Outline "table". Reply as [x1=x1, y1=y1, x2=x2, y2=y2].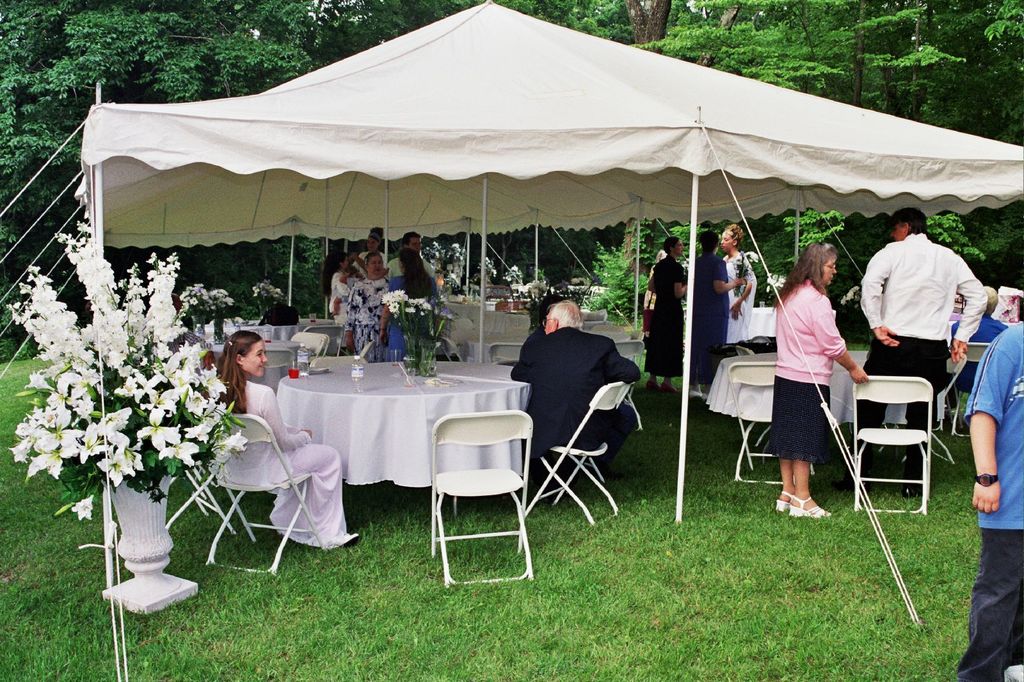
[x1=211, y1=337, x2=300, y2=362].
